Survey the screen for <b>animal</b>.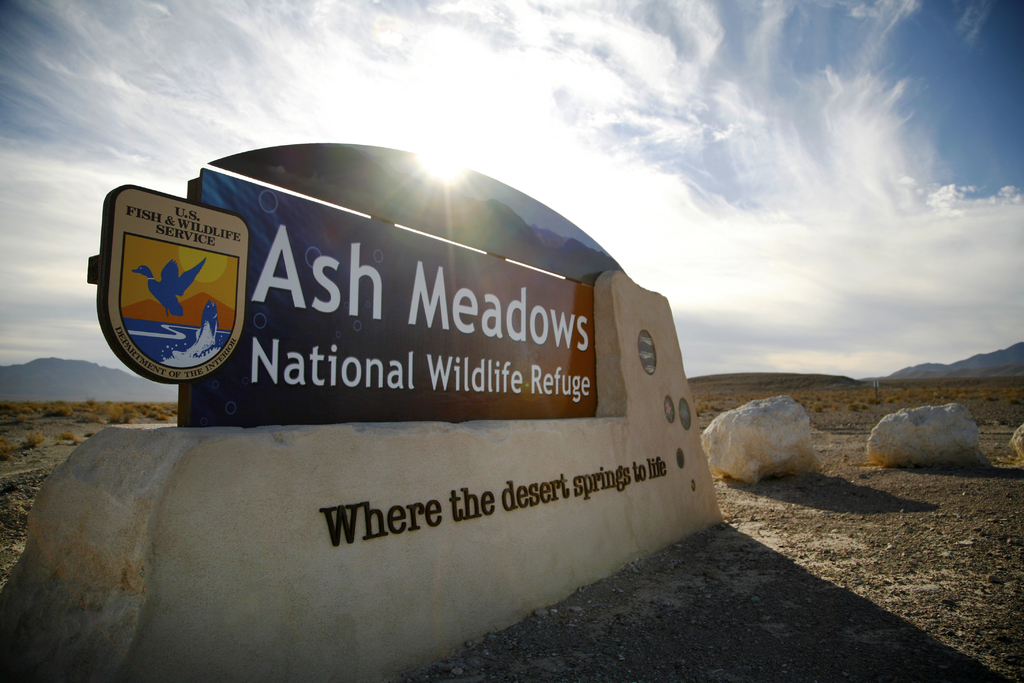
Survey found: (x1=132, y1=260, x2=204, y2=316).
